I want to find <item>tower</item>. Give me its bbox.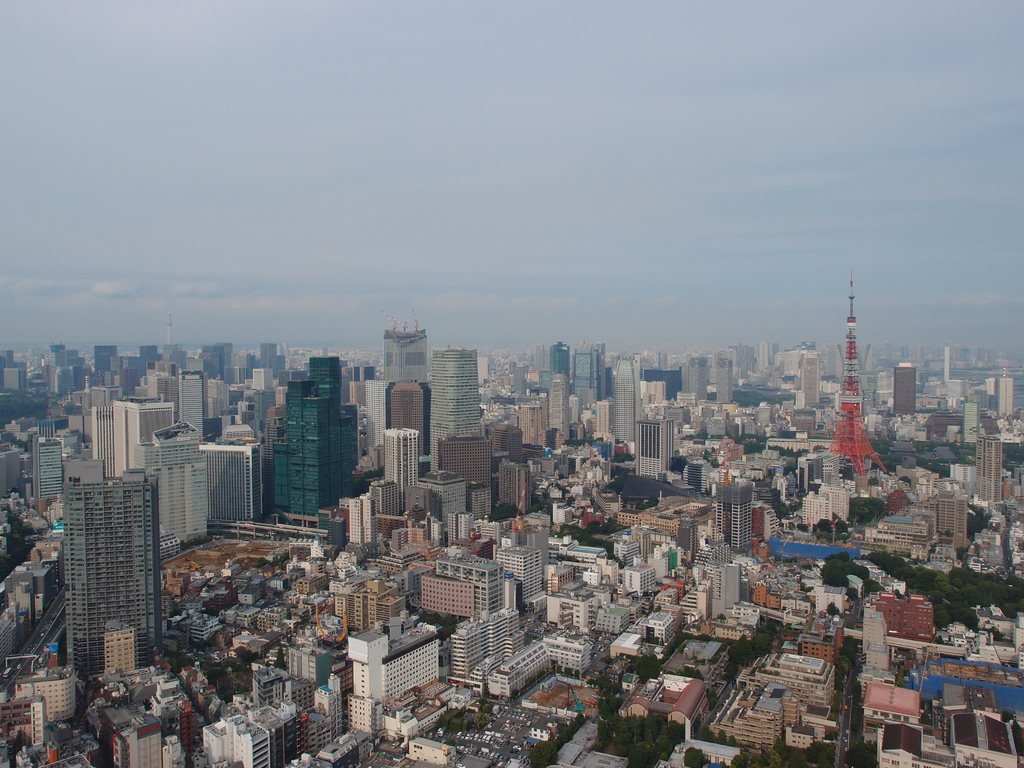
rect(435, 347, 477, 465).
